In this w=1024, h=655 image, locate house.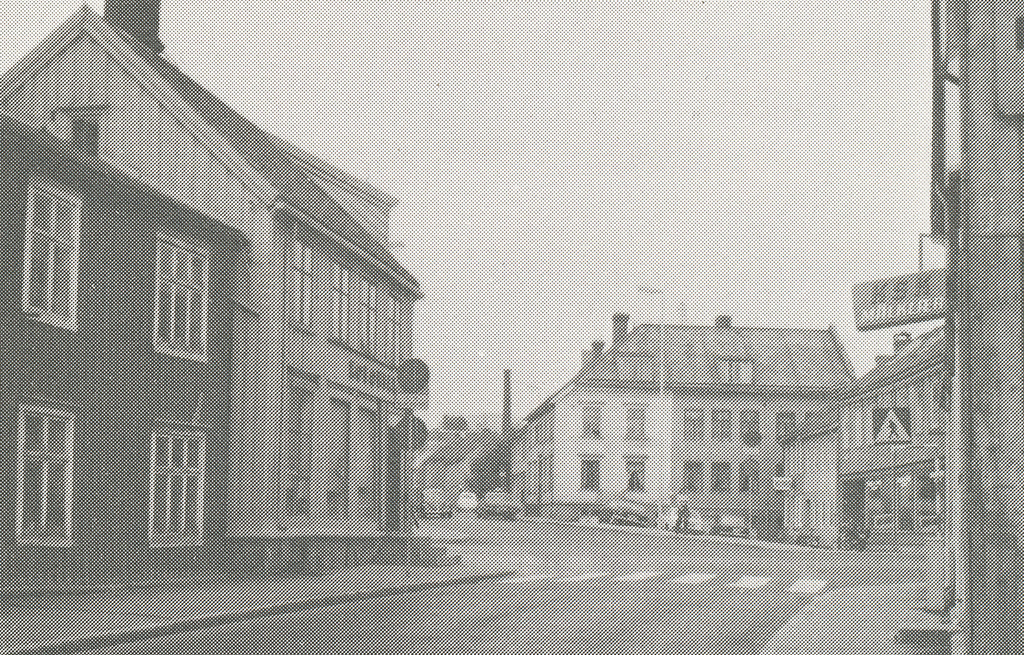
Bounding box: 419,419,505,508.
